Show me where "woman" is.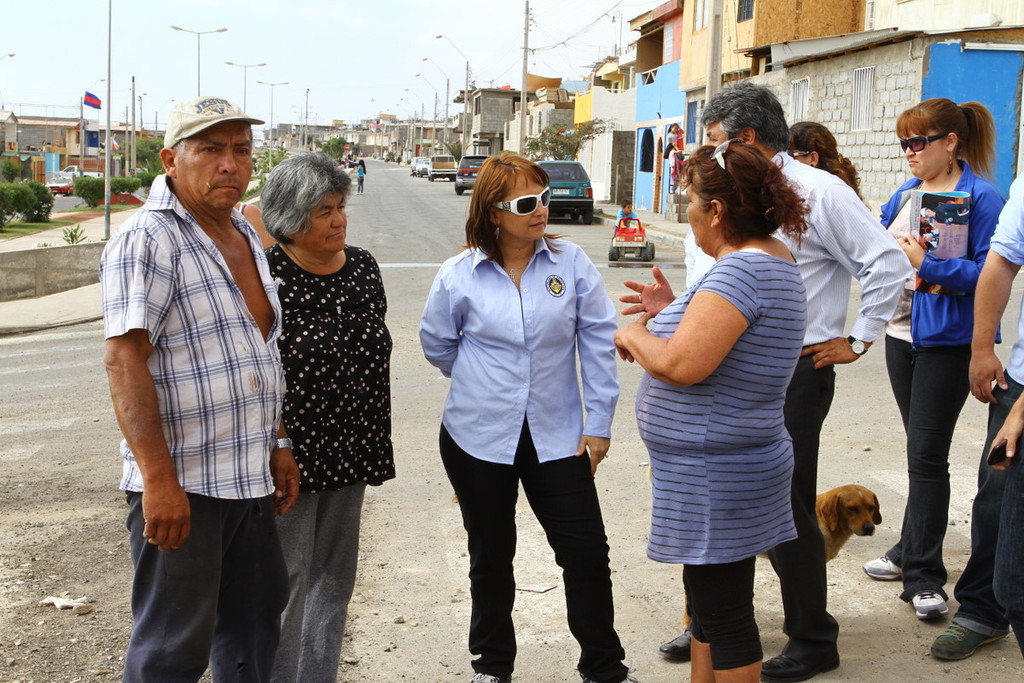
"woman" is at box=[787, 120, 874, 215].
